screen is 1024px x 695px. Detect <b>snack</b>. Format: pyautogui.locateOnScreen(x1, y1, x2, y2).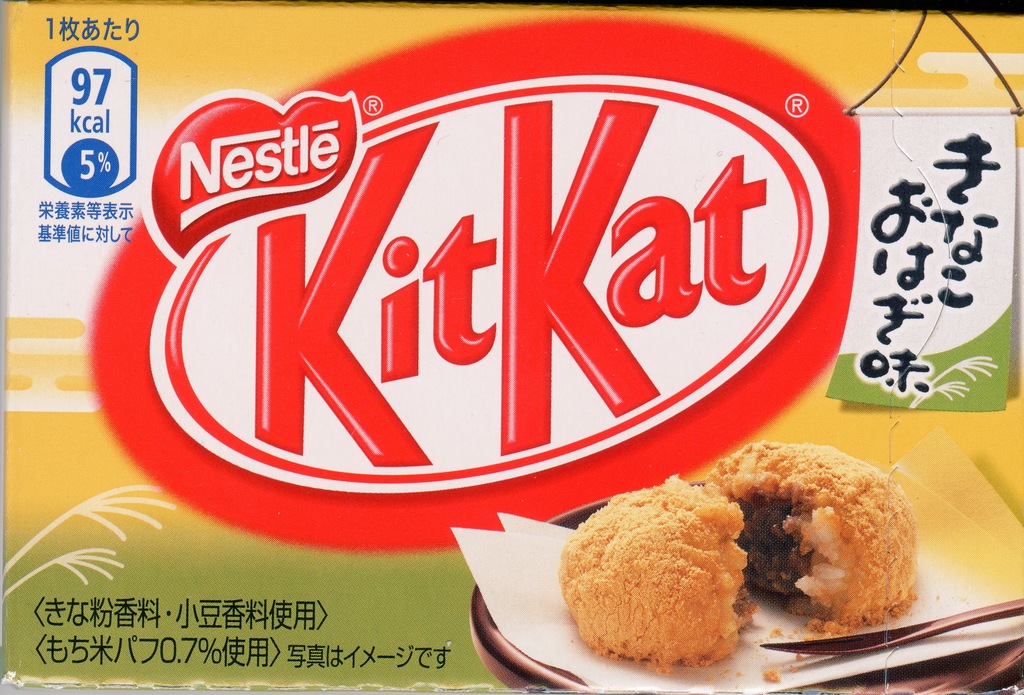
pyautogui.locateOnScreen(559, 476, 769, 669).
